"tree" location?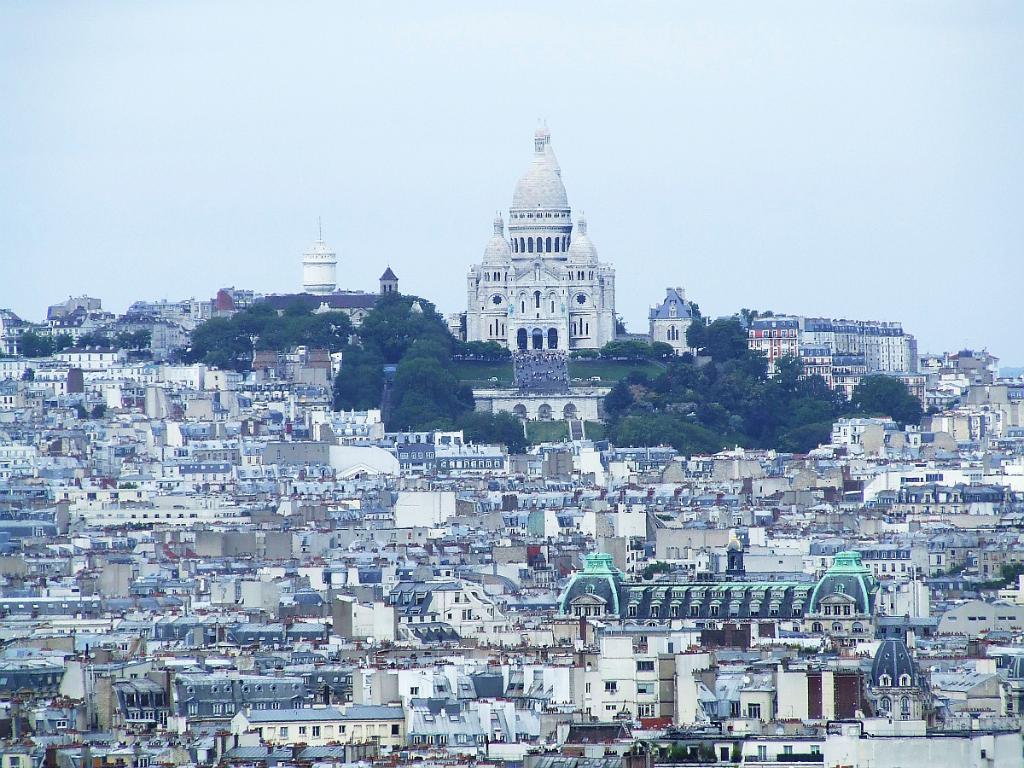
[x1=223, y1=293, x2=280, y2=335]
